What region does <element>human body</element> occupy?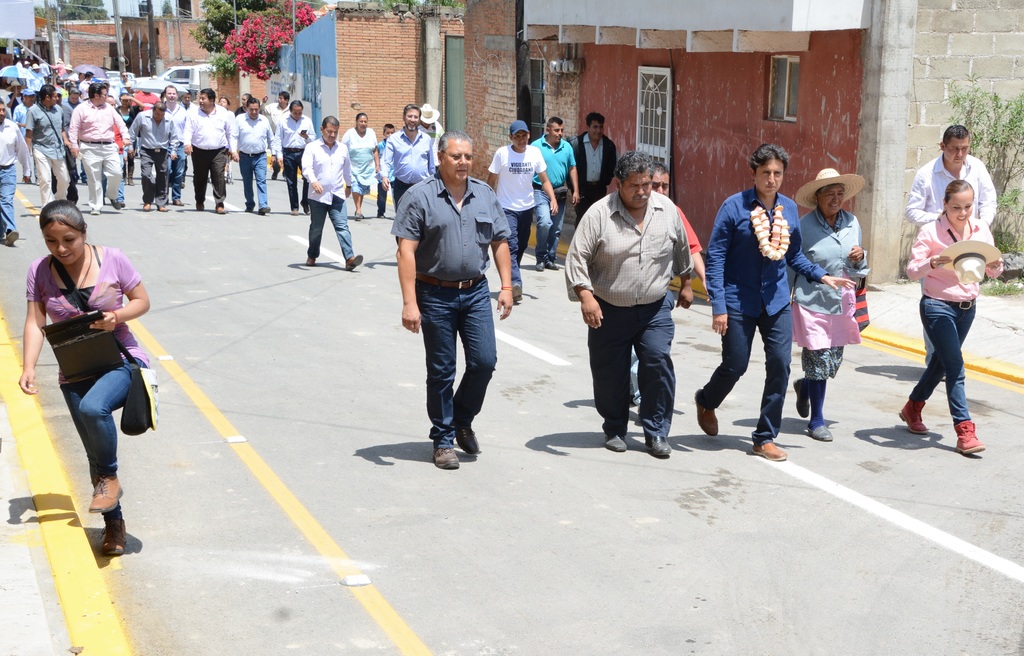
[527, 133, 586, 279].
